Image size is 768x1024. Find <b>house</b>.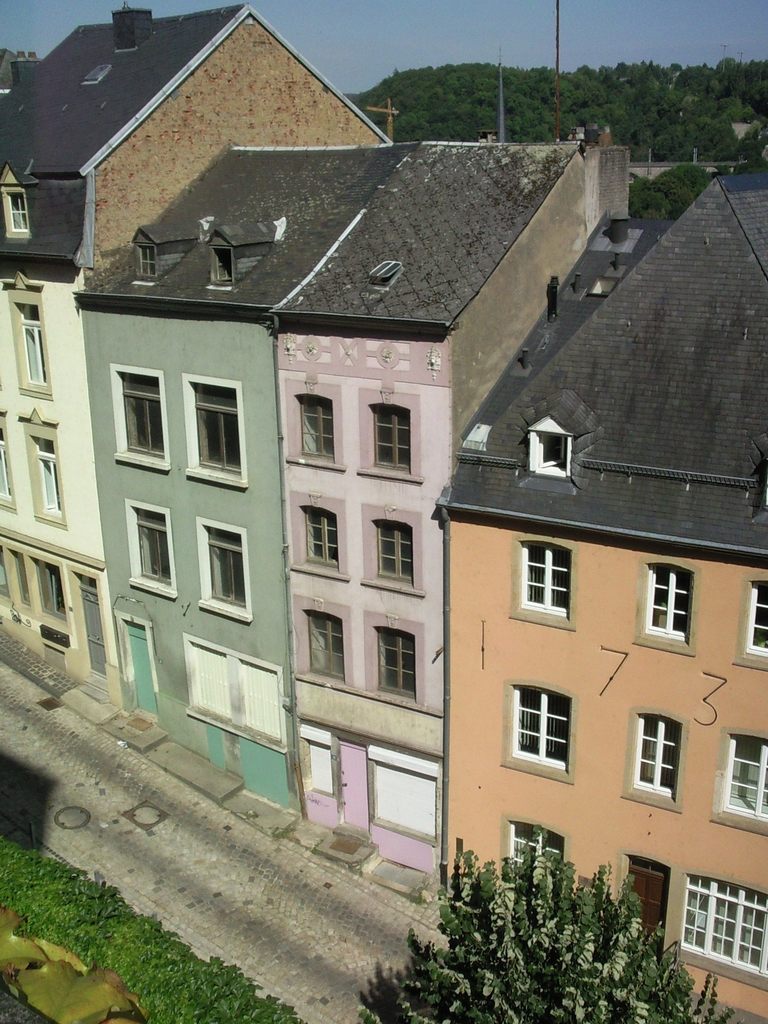
box(304, 161, 586, 881).
